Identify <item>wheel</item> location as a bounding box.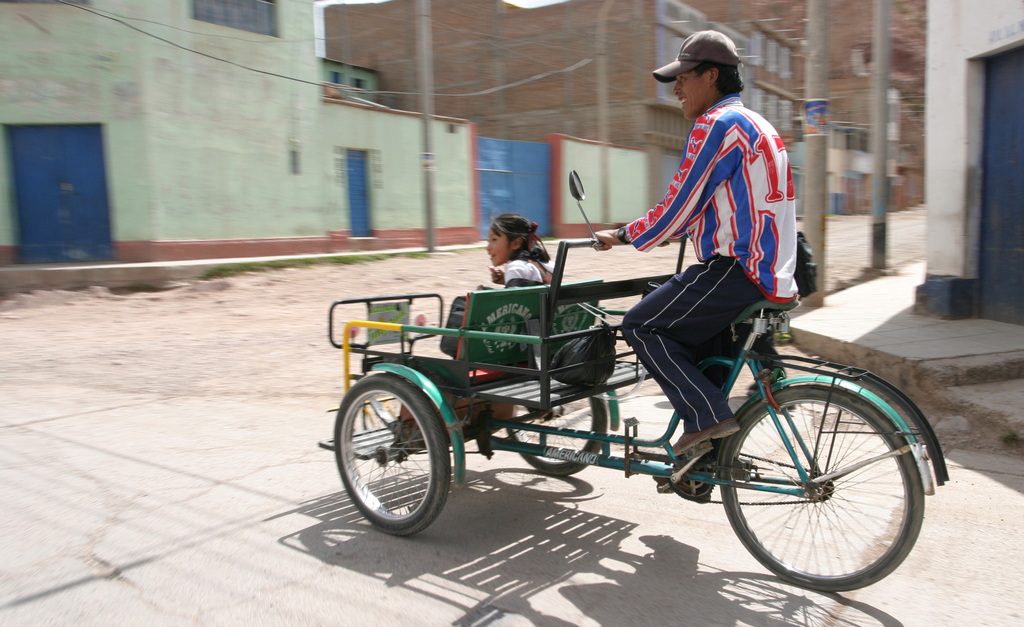
[501,384,609,478].
